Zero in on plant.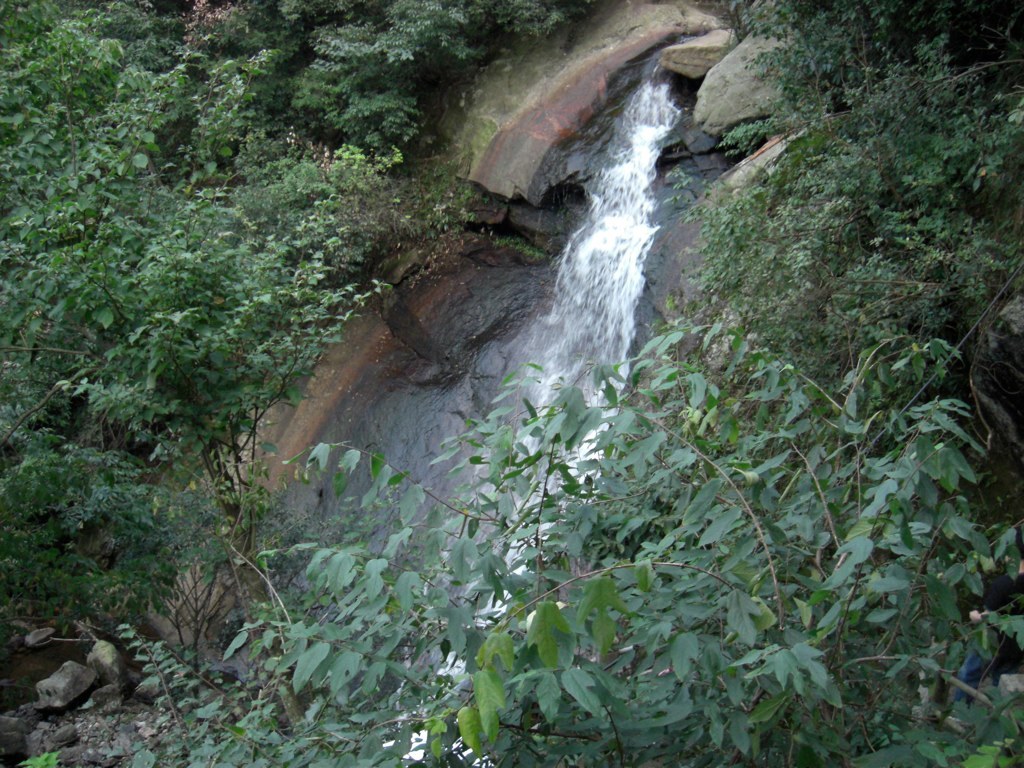
Zeroed in: box=[659, 0, 1023, 389].
